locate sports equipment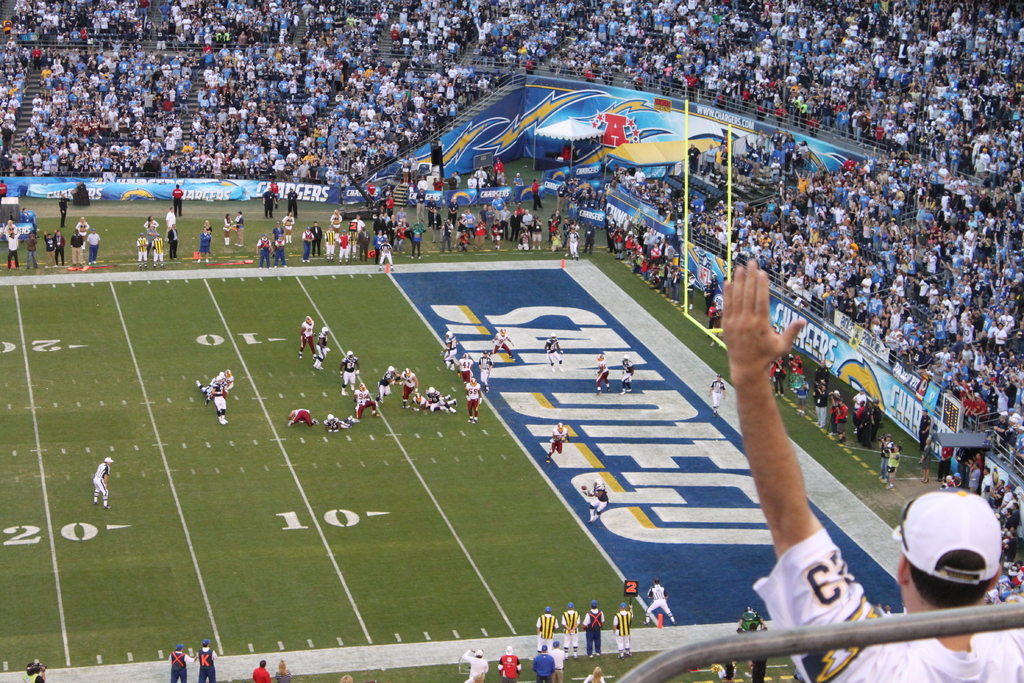
l=497, t=329, r=508, b=338
